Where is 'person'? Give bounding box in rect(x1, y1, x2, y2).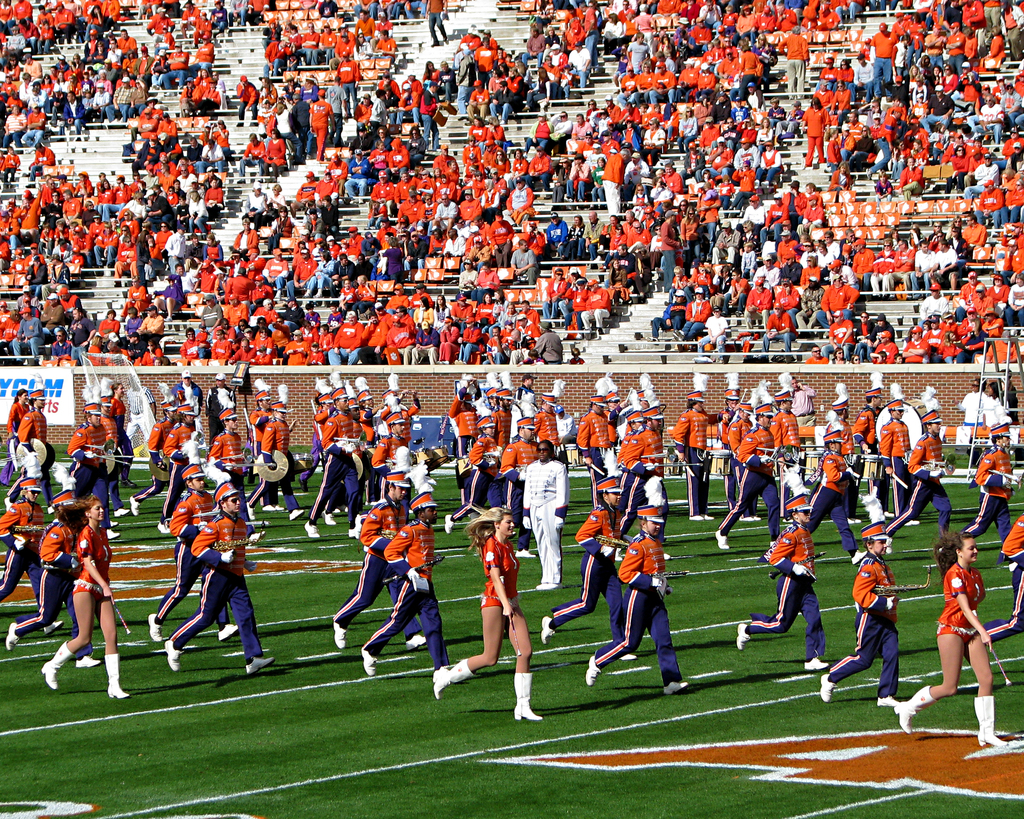
rect(69, 306, 90, 366).
